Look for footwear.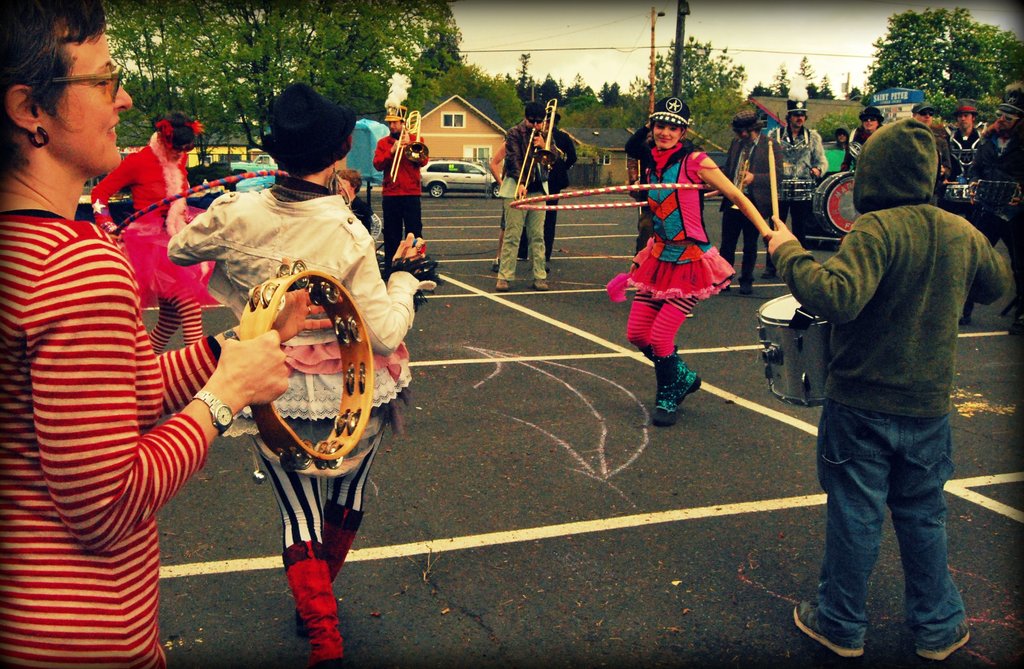
Found: left=713, top=279, right=723, bottom=293.
